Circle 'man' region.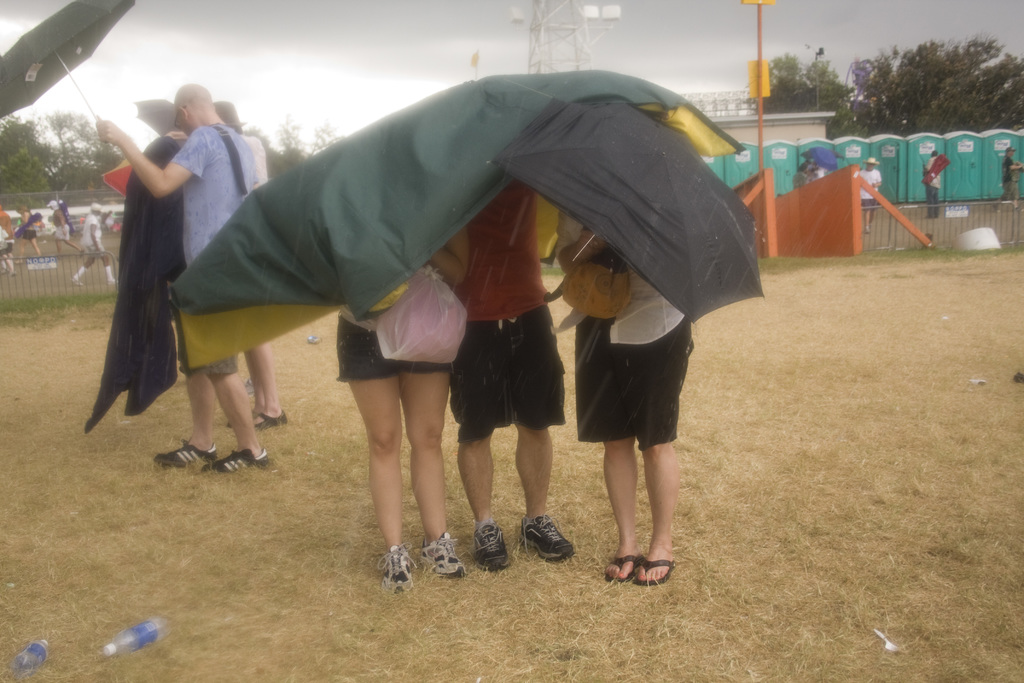
Region: x1=855, y1=154, x2=884, y2=234.
